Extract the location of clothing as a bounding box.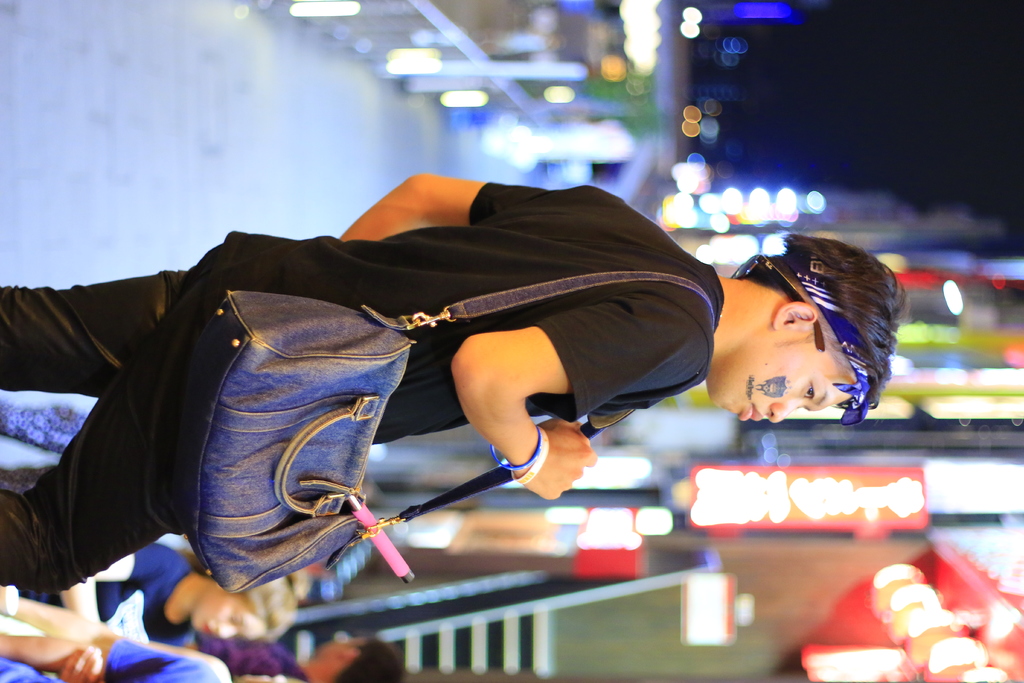
38, 533, 200, 643.
